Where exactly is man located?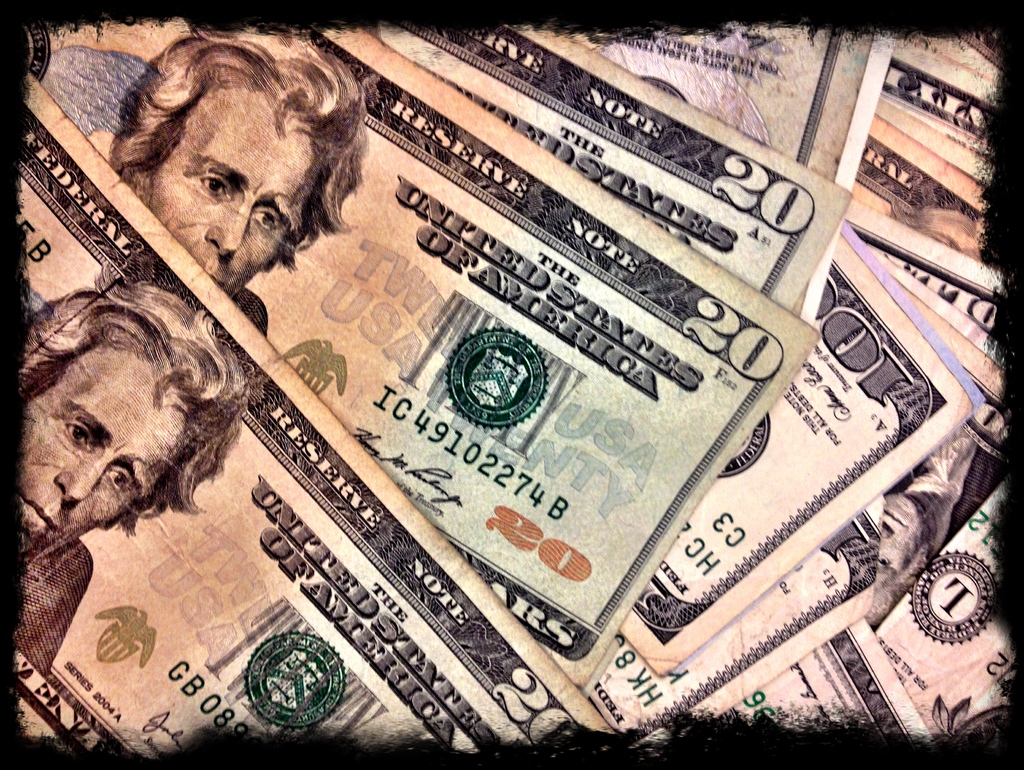
Its bounding box is bbox=(8, 275, 264, 669).
